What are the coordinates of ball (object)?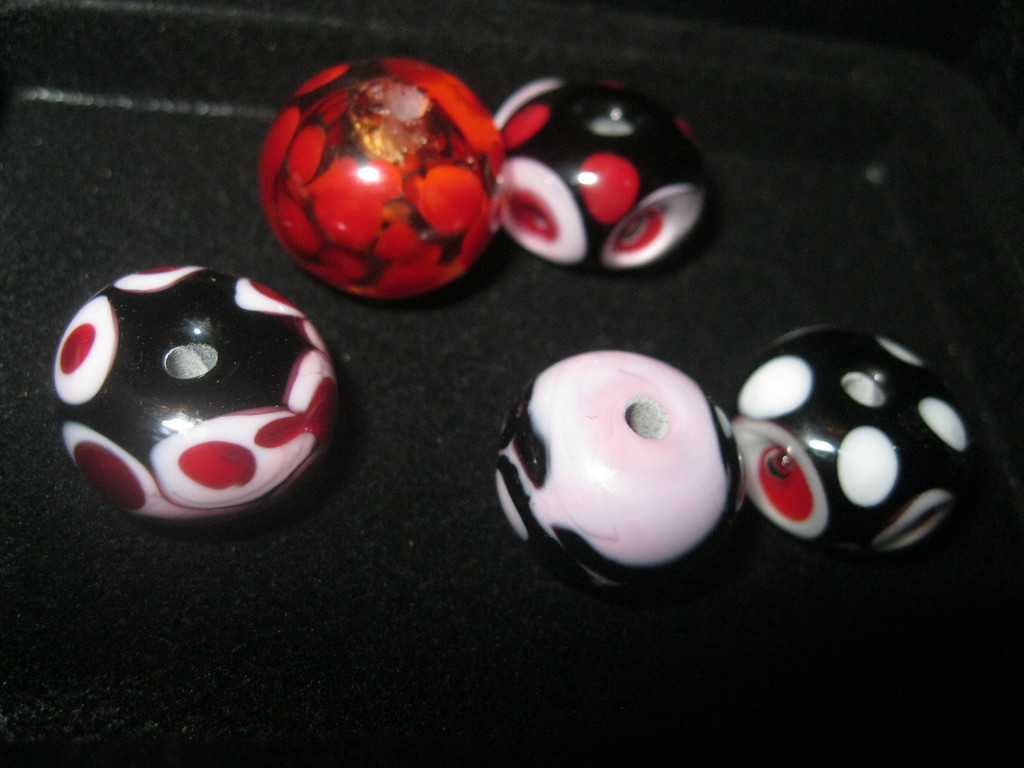
left=734, top=332, right=977, bottom=561.
